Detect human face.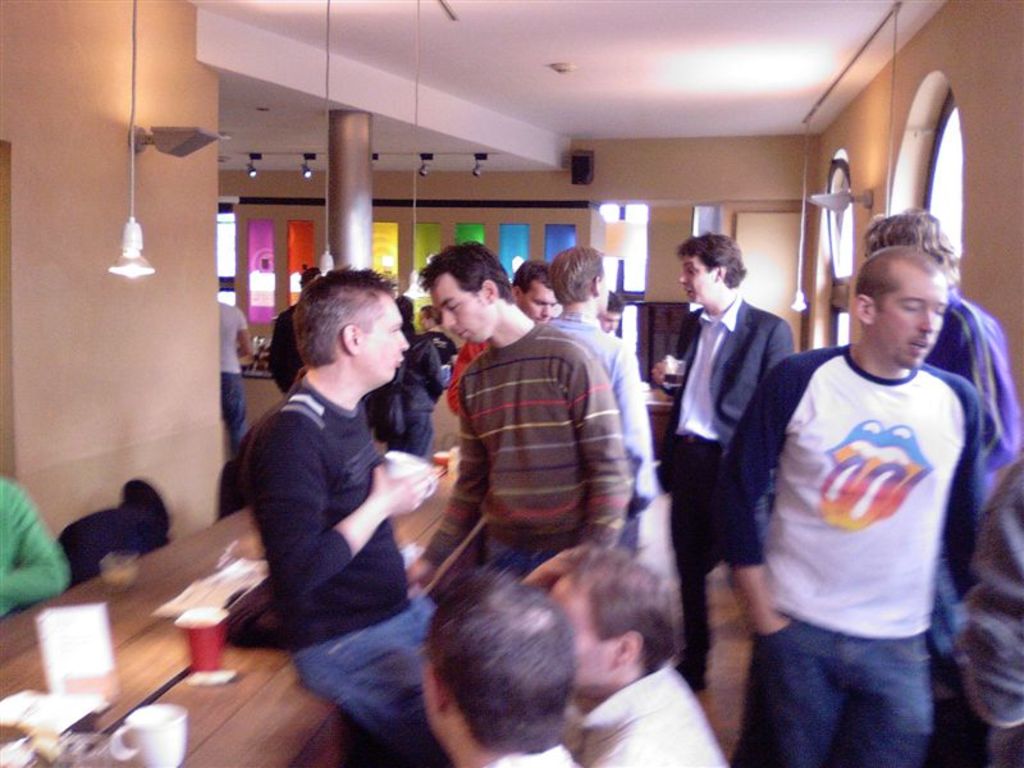
Detected at region(876, 266, 942, 370).
